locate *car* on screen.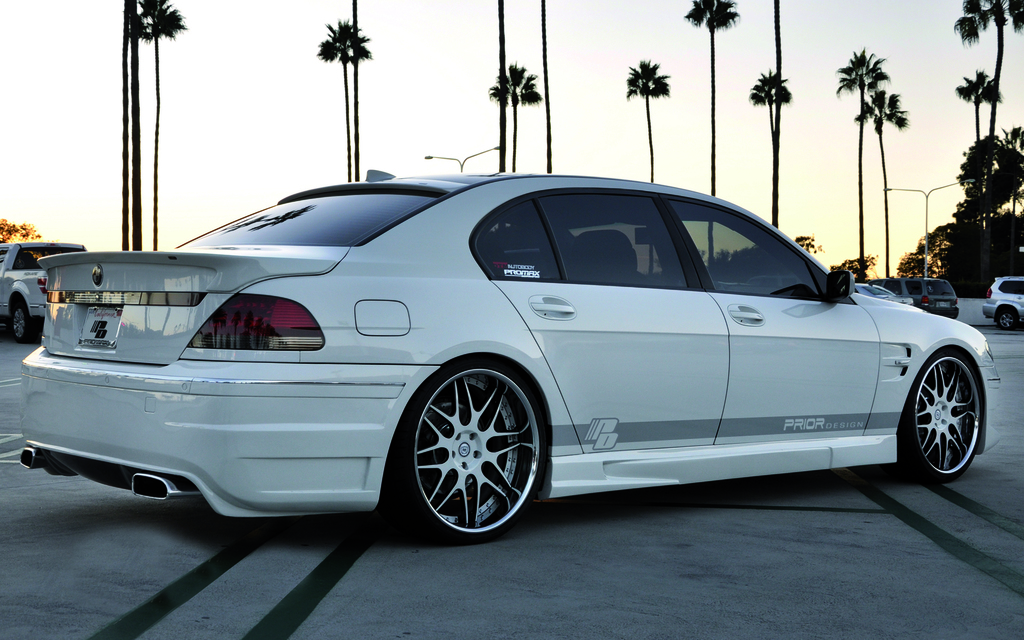
On screen at BBox(21, 168, 1001, 548).
